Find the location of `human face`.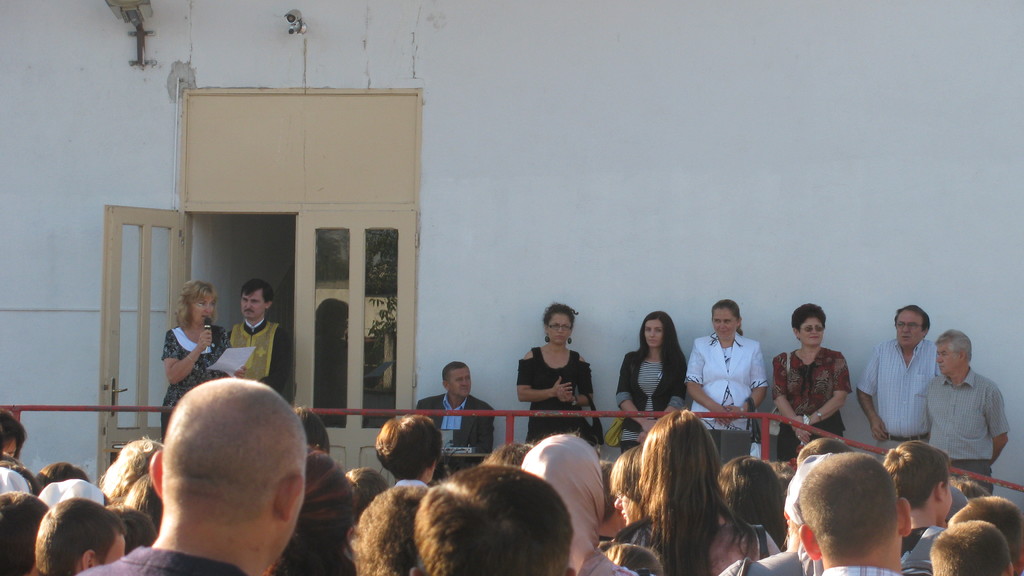
Location: {"x1": 239, "y1": 289, "x2": 264, "y2": 319}.
